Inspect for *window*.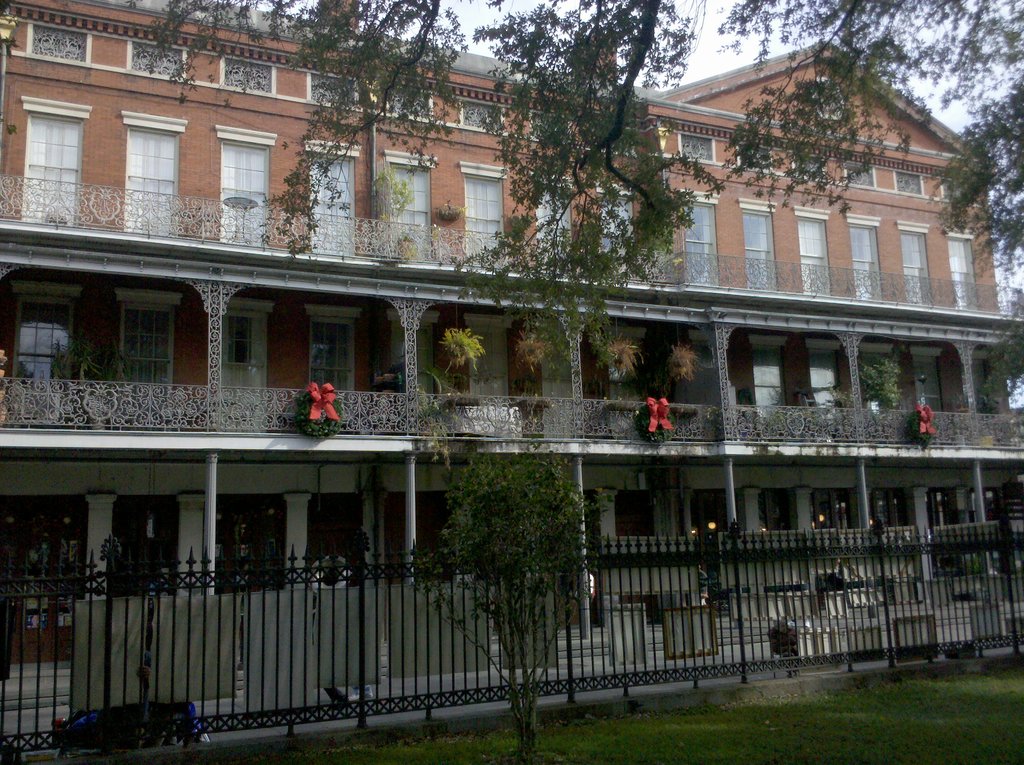
Inspection: rect(927, 494, 960, 522).
